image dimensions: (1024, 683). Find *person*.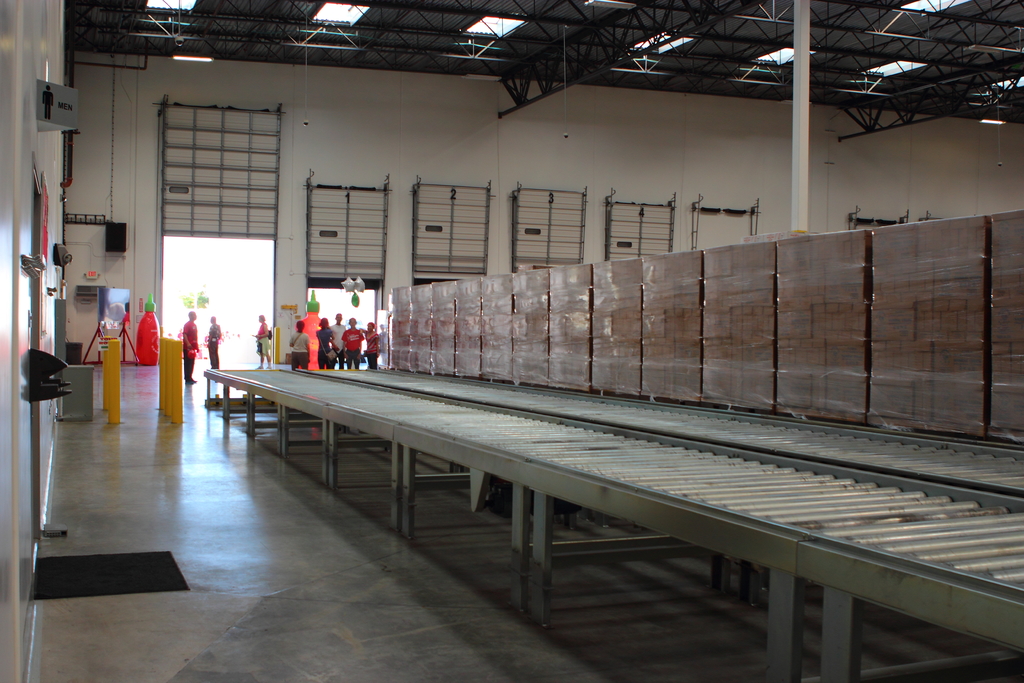
Rect(314, 318, 334, 368).
